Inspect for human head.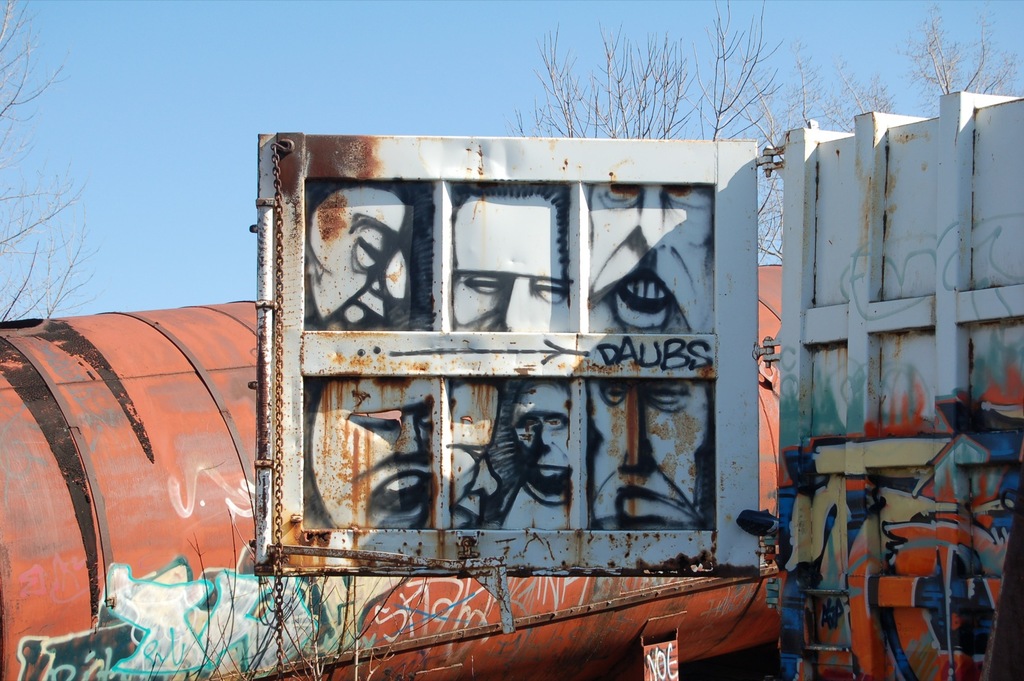
Inspection: [x1=314, y1=376, x2=442, y2=527].
